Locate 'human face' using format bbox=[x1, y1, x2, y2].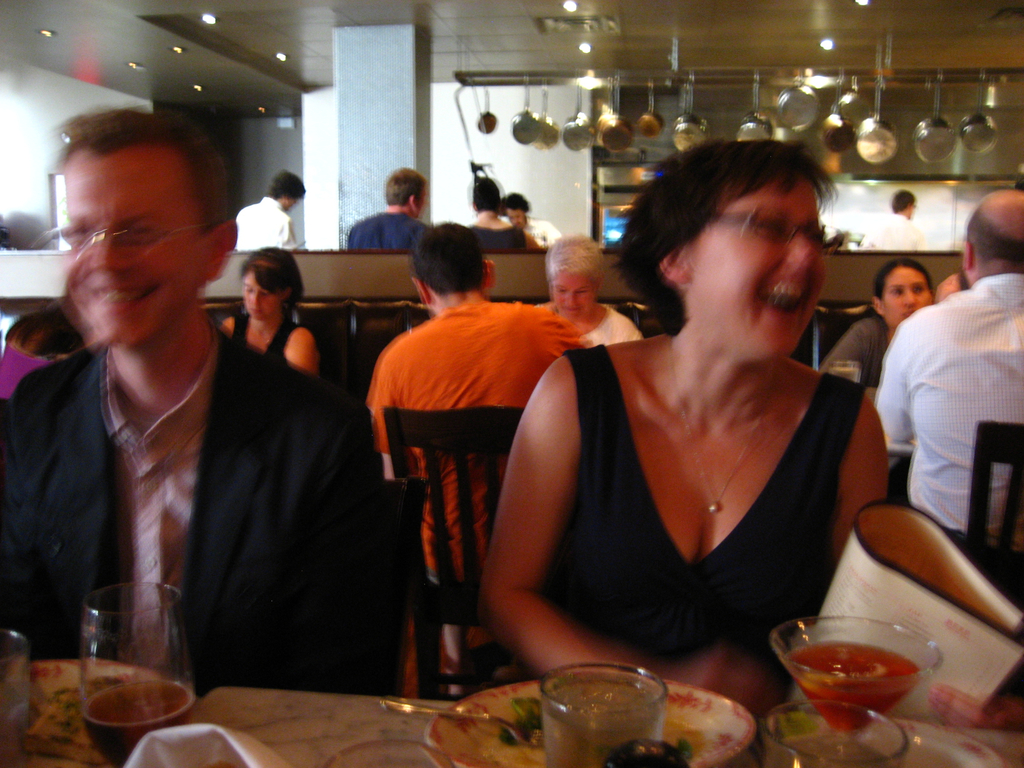
bbox=[552, 271, 595, 322].
